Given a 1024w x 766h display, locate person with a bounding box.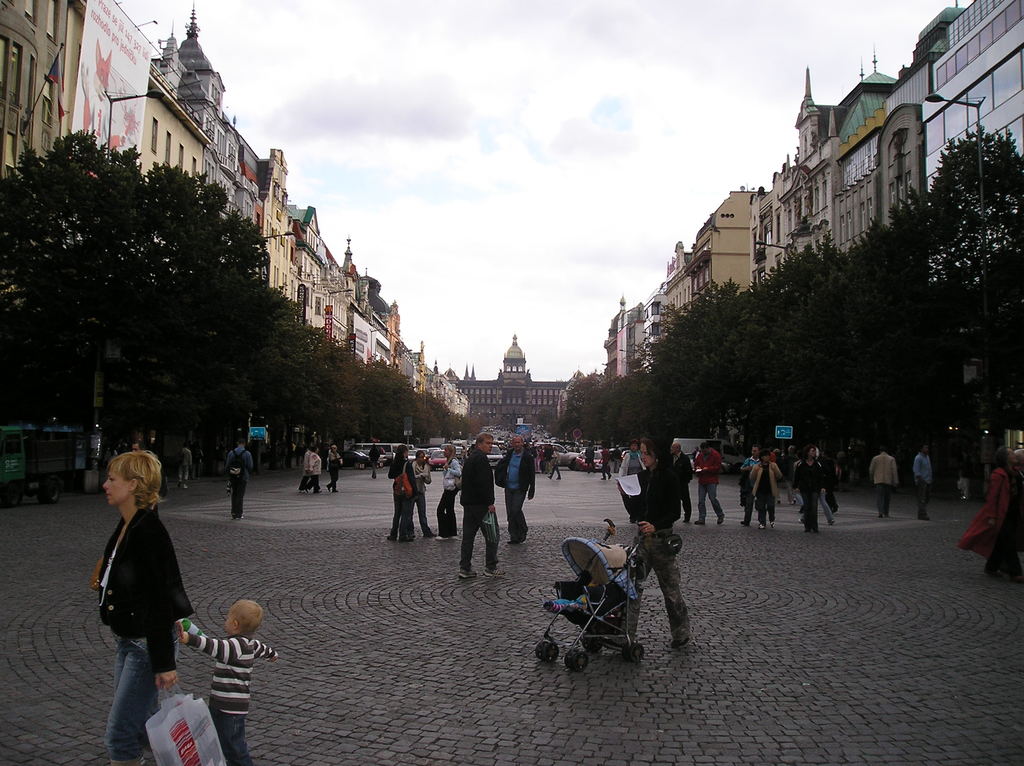
Located: select_region(798, 449, 831, 531).
